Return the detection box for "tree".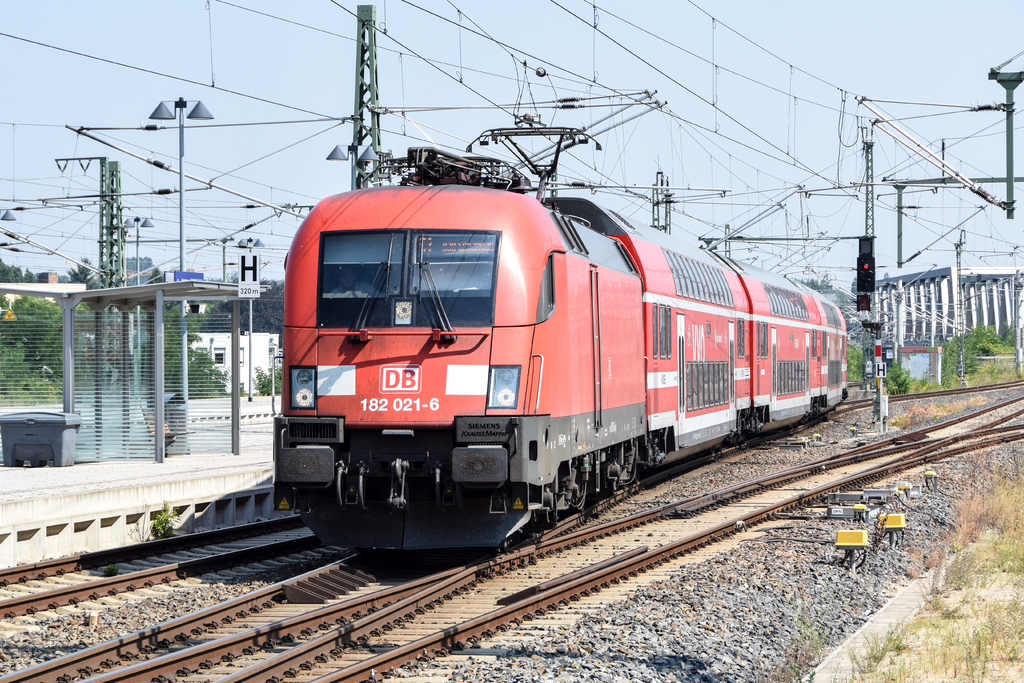
(942,323,1018,391).
